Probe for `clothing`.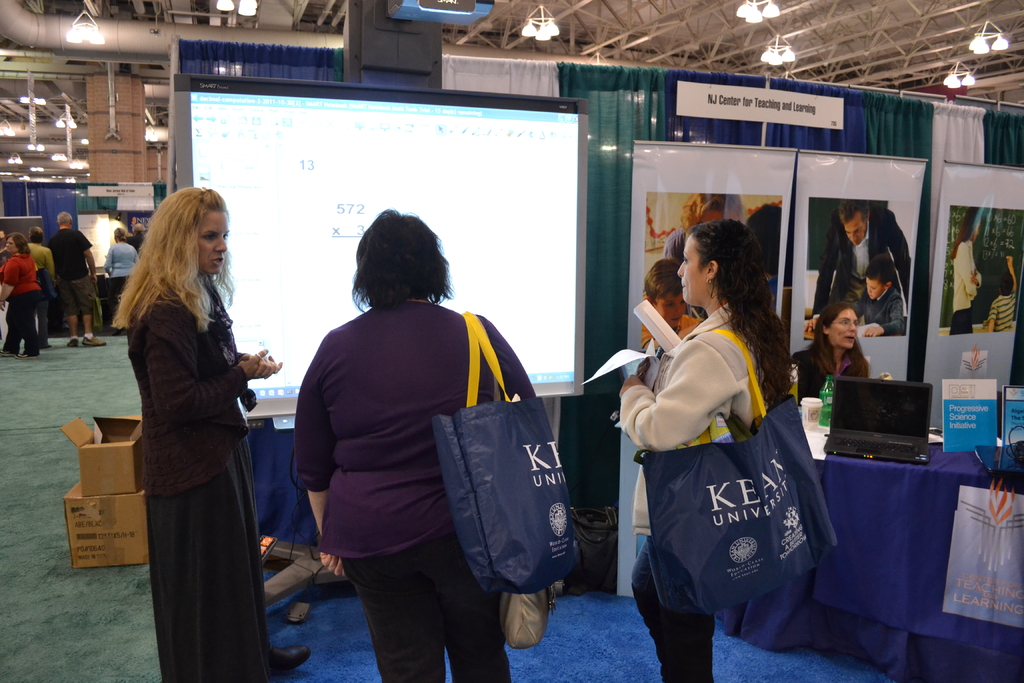
Probe result: [122,277,286,682].
